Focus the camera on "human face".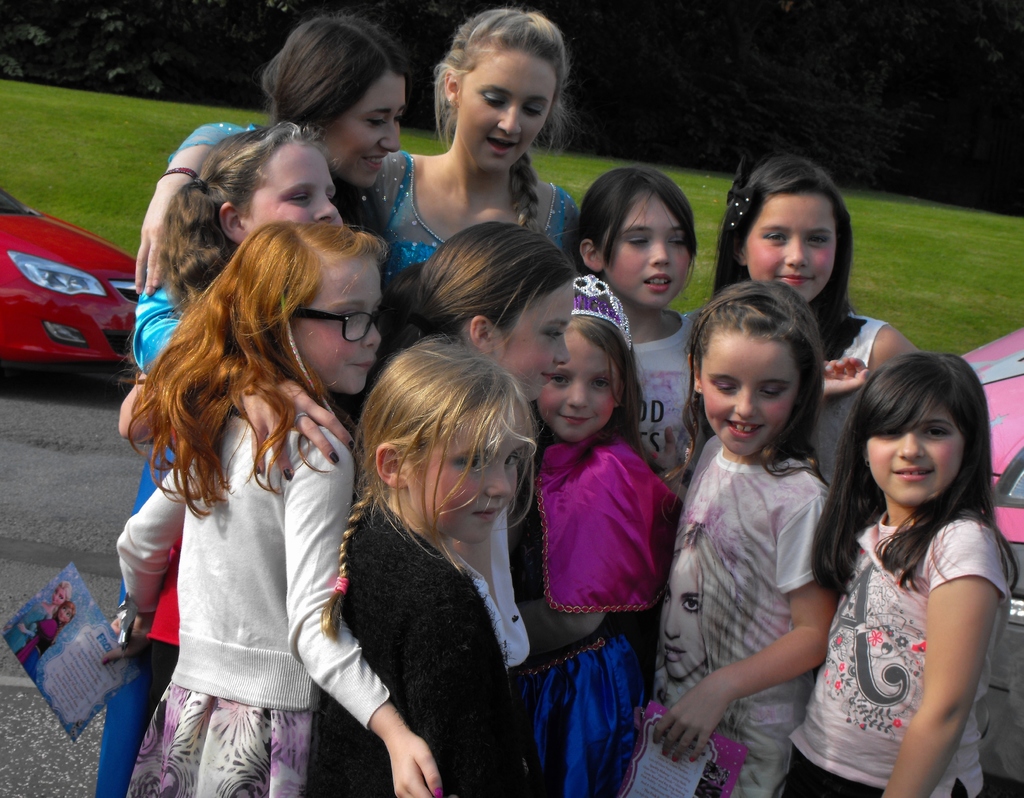
Focus region: <region>535, 340, 623, 443</region>.
